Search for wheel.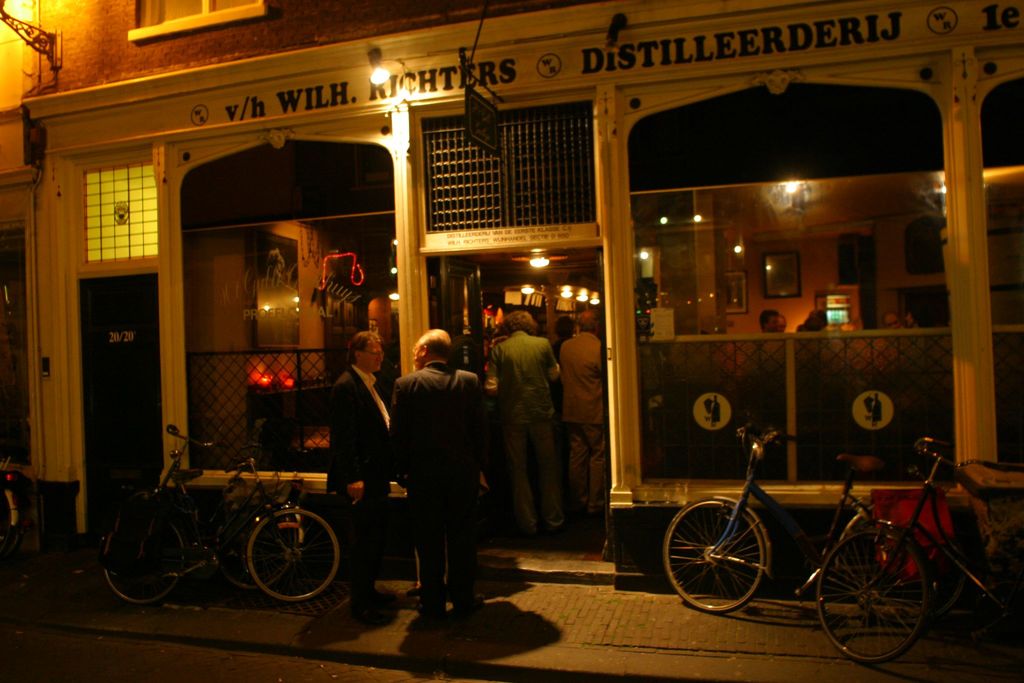
Found at (214, 509, 289, 588).
